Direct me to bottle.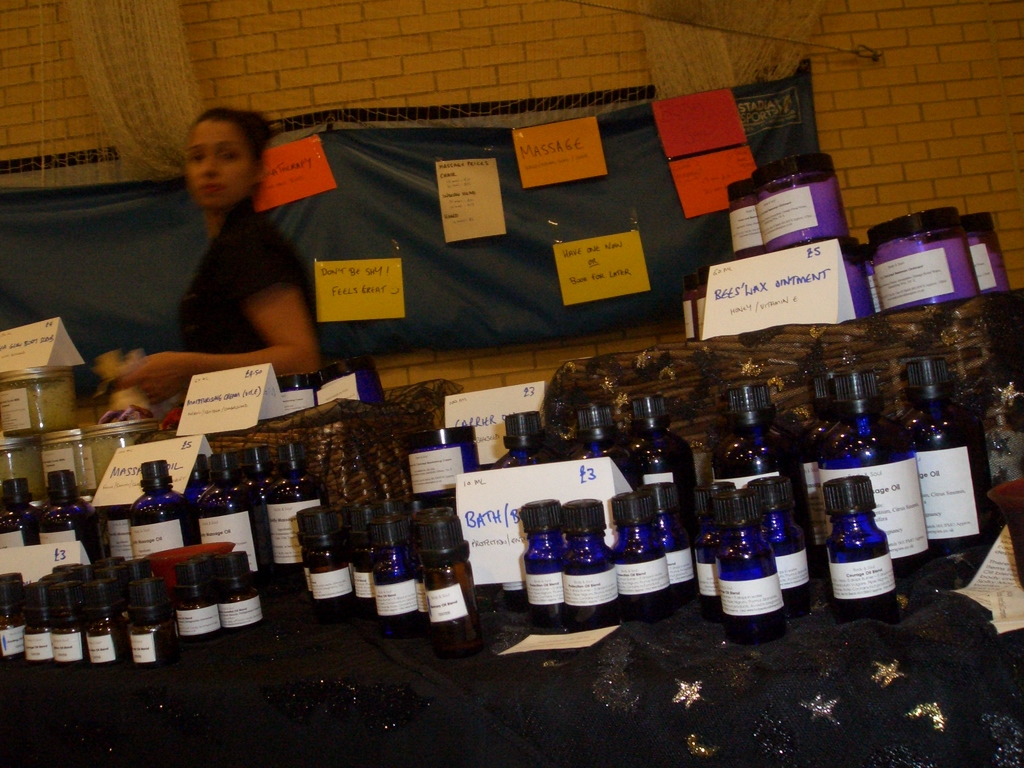
Direction: bbox(264, 442, 329, 579).
